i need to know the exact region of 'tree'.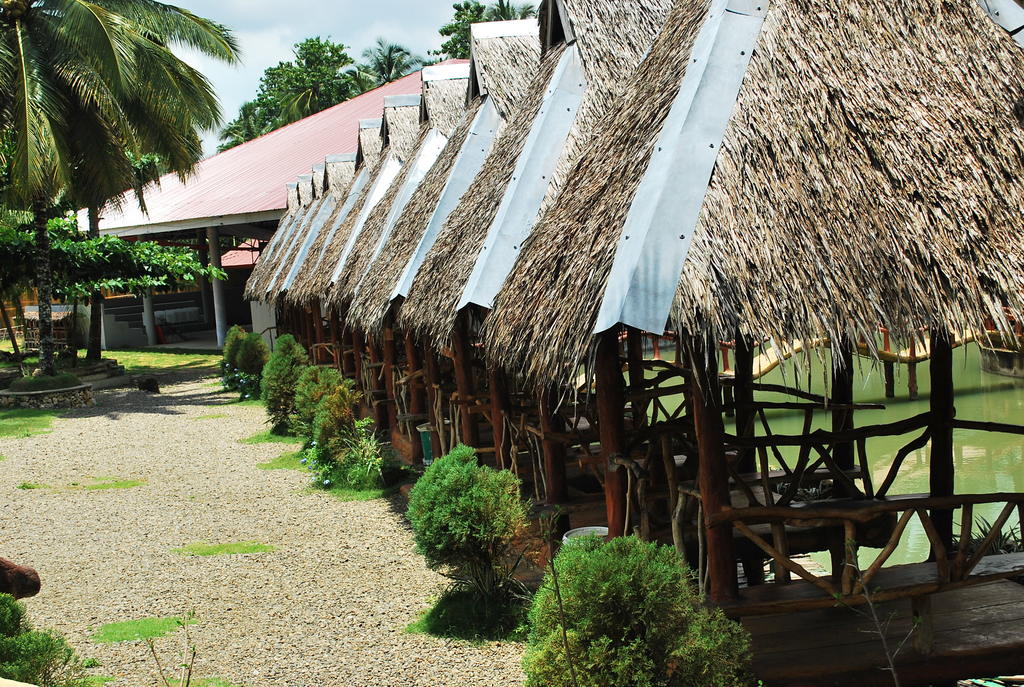
Region: 217,99,267,152.
